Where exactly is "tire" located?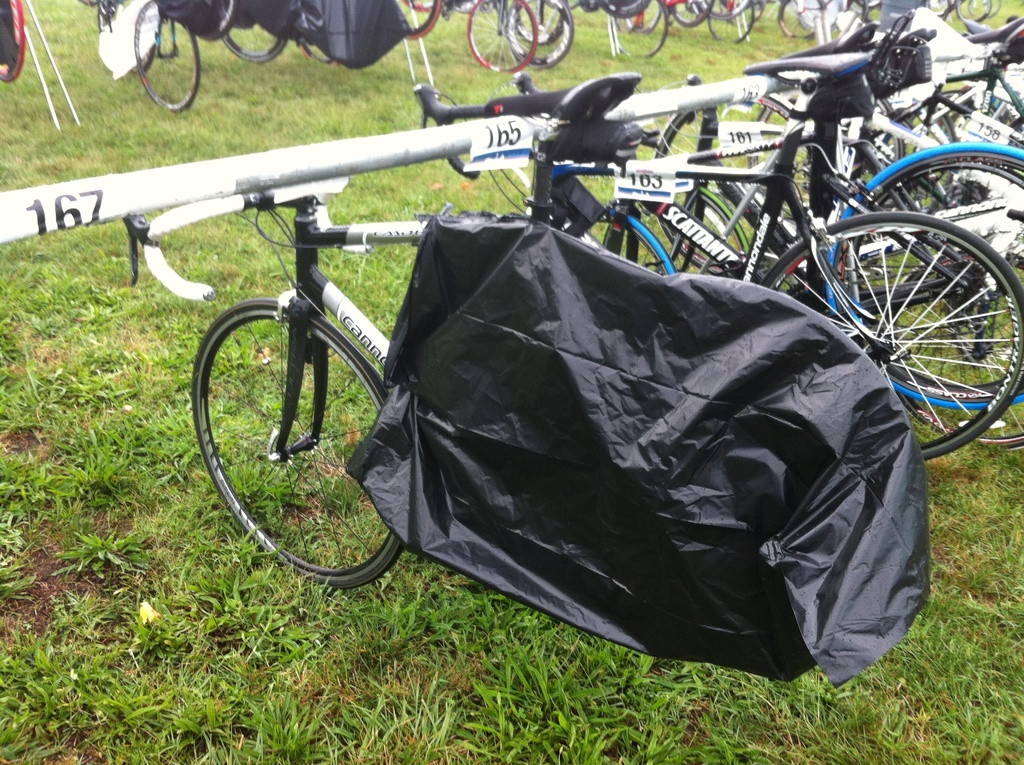
Its bounding box is box=[867, 95, 907, 166].
